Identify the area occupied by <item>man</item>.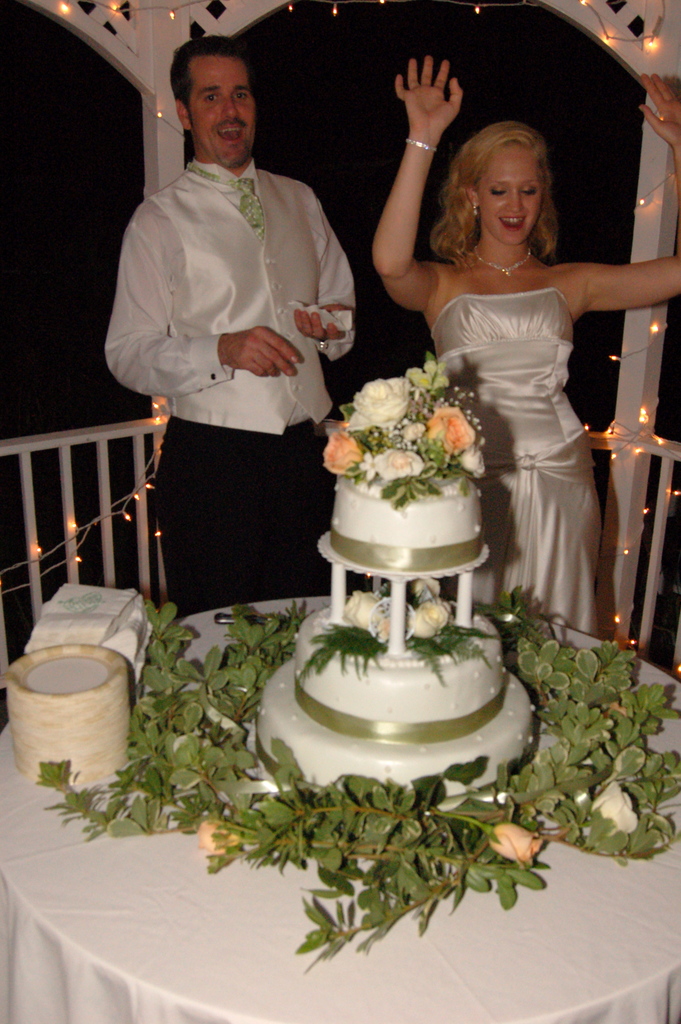
Area: {"left": 107, "top": 51, "right": 371, "bottom": 662}.
